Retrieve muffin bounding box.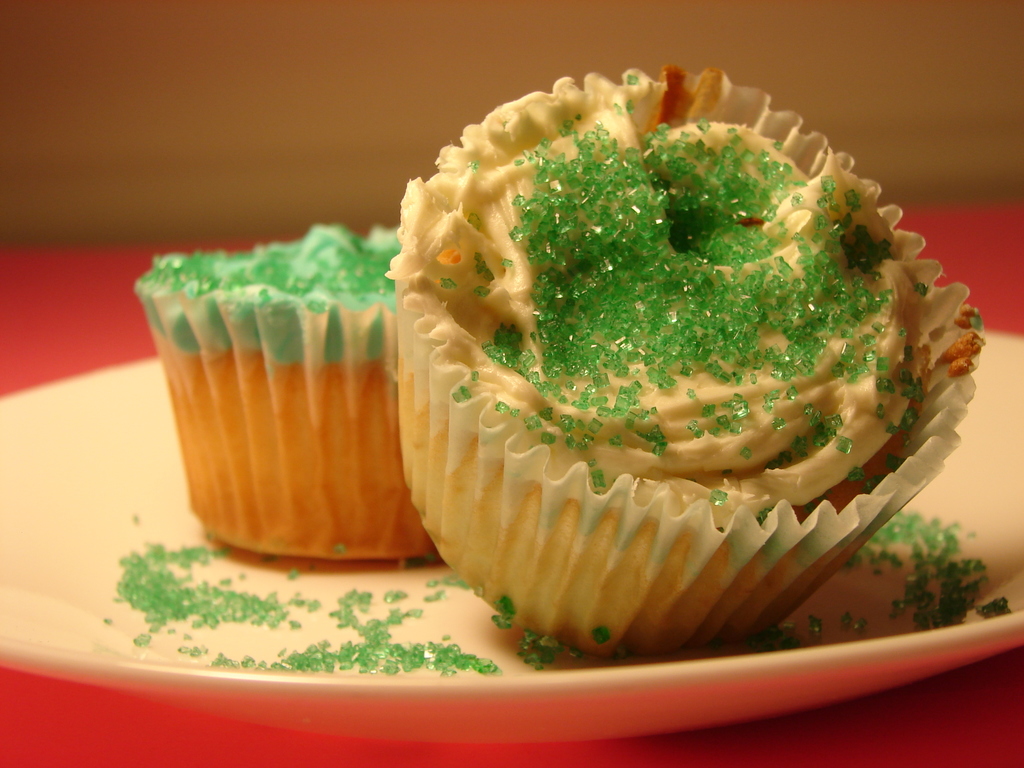
Bounding box: select_region(400, 65, 990, 659).
